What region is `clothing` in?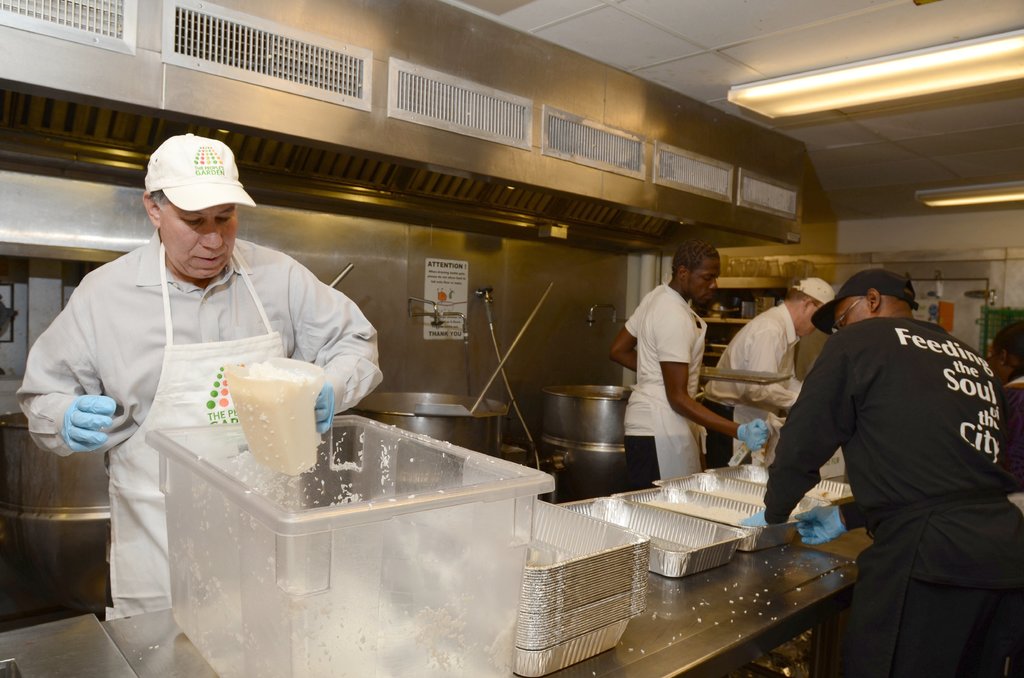
[left=772, top=270, right=1012, bottom=655].
